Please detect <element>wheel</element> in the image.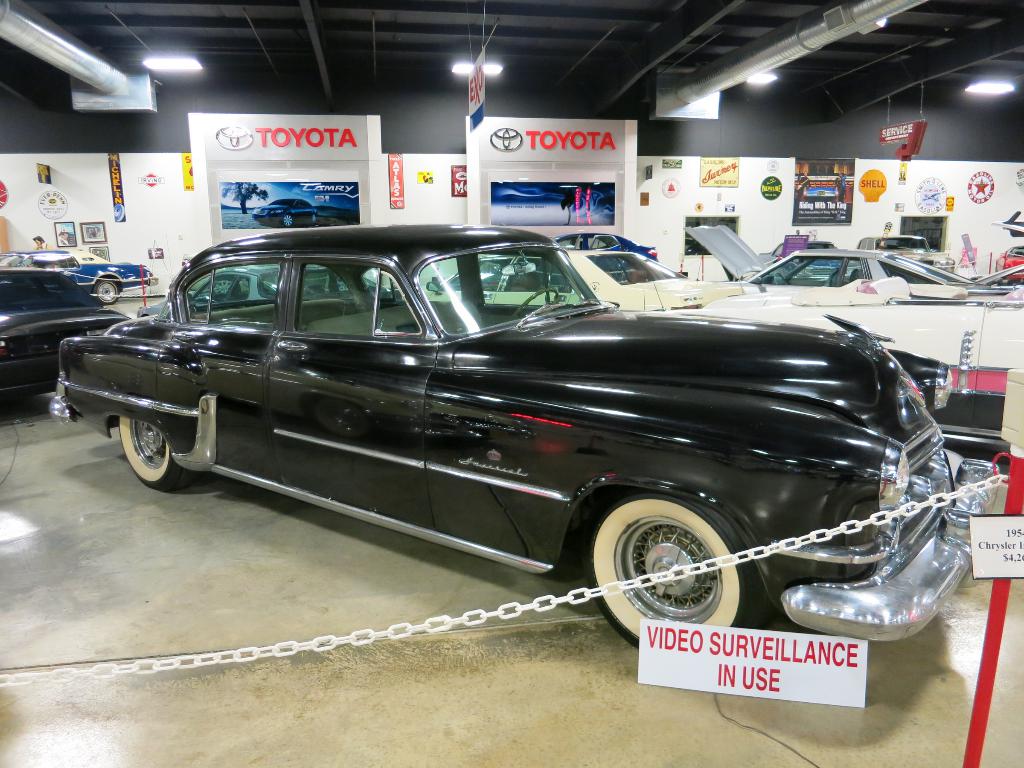
bbox=[94, 280, 119, 302].
